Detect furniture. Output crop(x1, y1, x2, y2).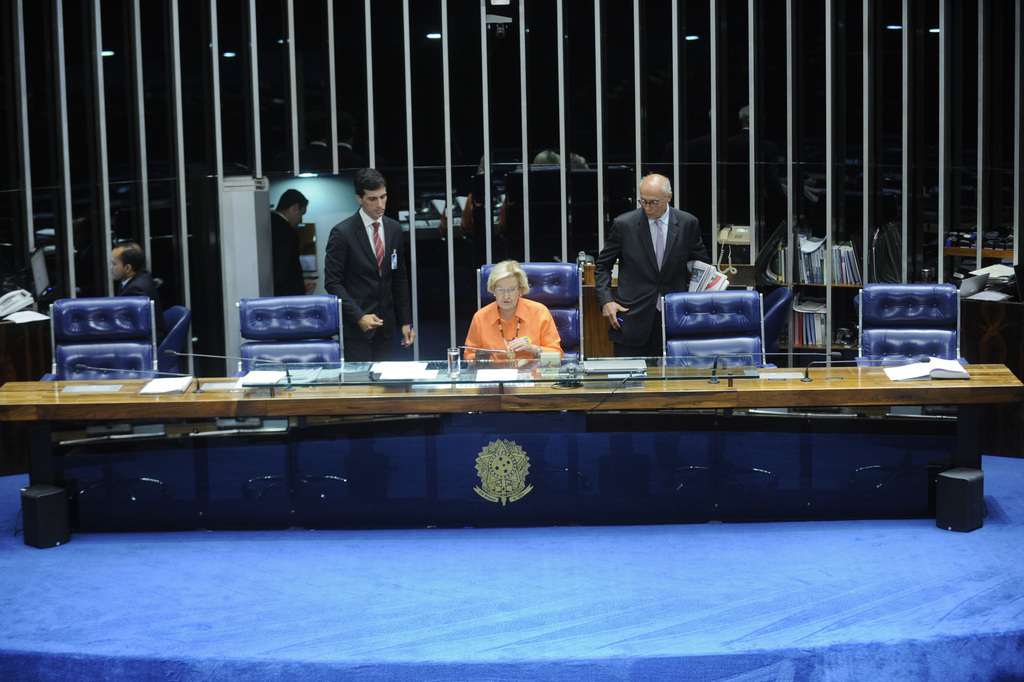
crop(574, 264, 617, 354).
